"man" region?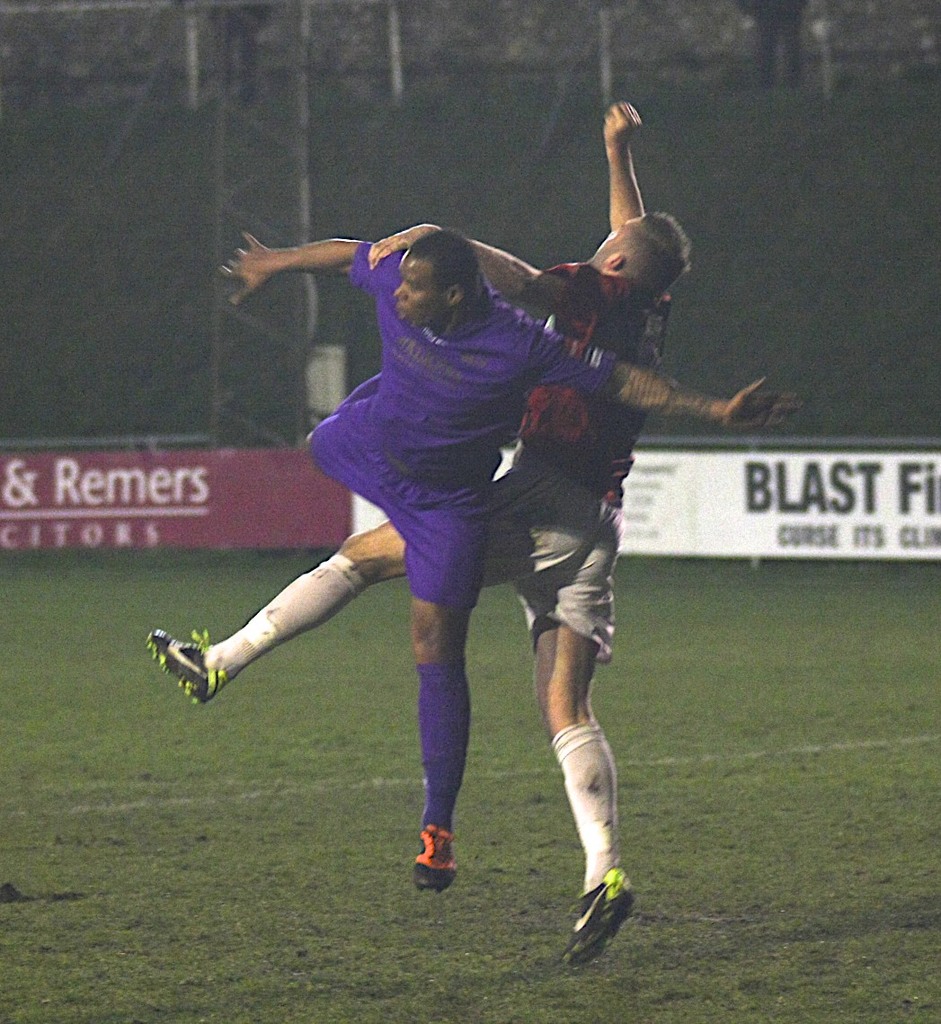
210,238,798,882
